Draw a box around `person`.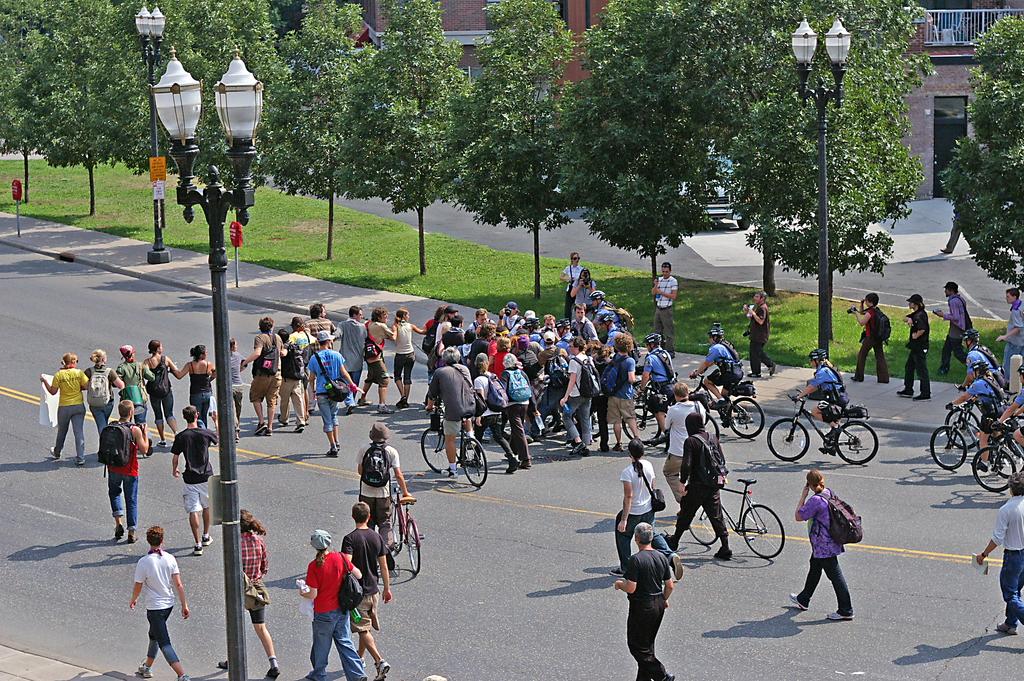
<bbox>306, 326, 358, 452</bbox>.
